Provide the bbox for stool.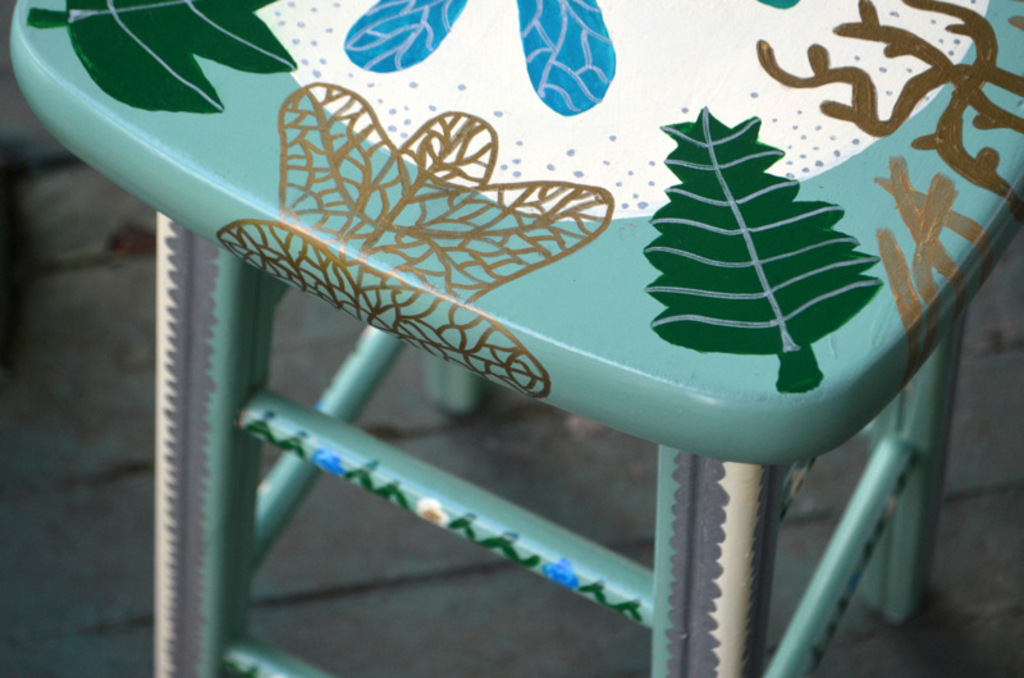
<region>14, 0, 1023, 677</region>.
